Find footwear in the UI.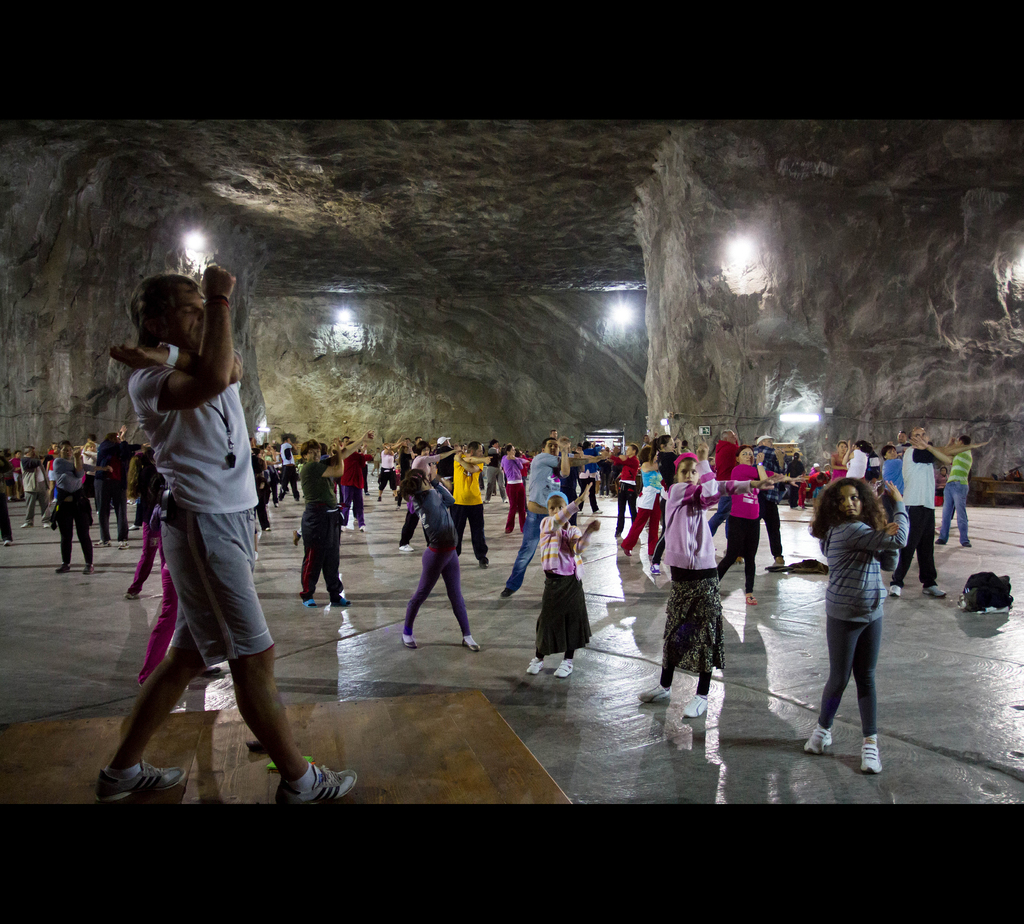
UI element at crop(83, 568, 93, 574).
